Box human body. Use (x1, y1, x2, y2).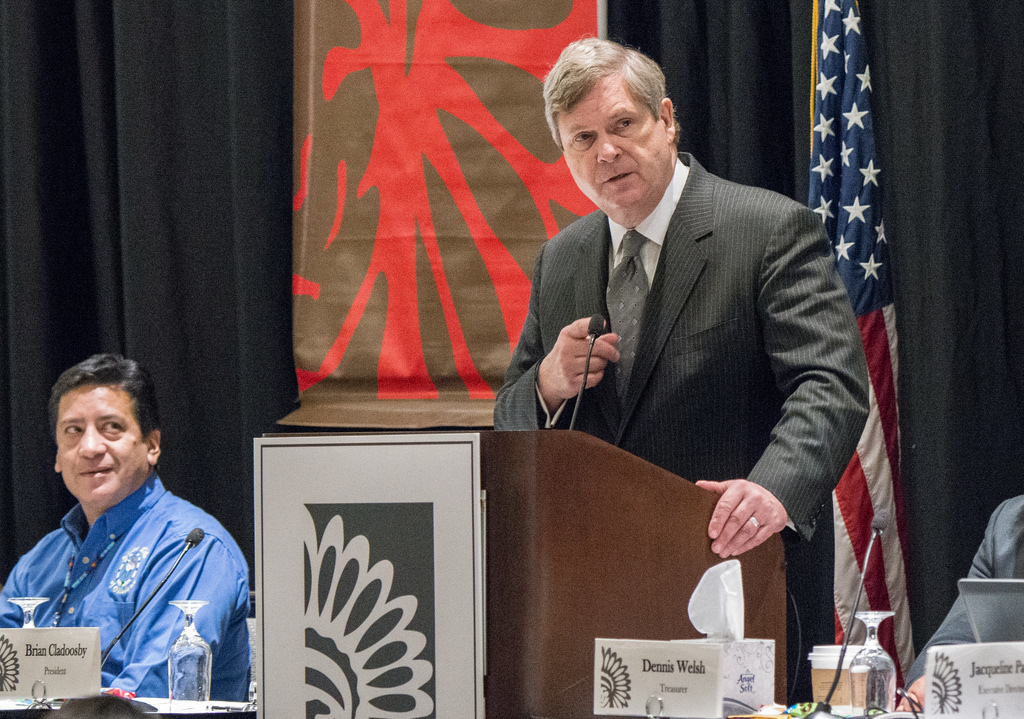
(490, 36, 870, 712).
